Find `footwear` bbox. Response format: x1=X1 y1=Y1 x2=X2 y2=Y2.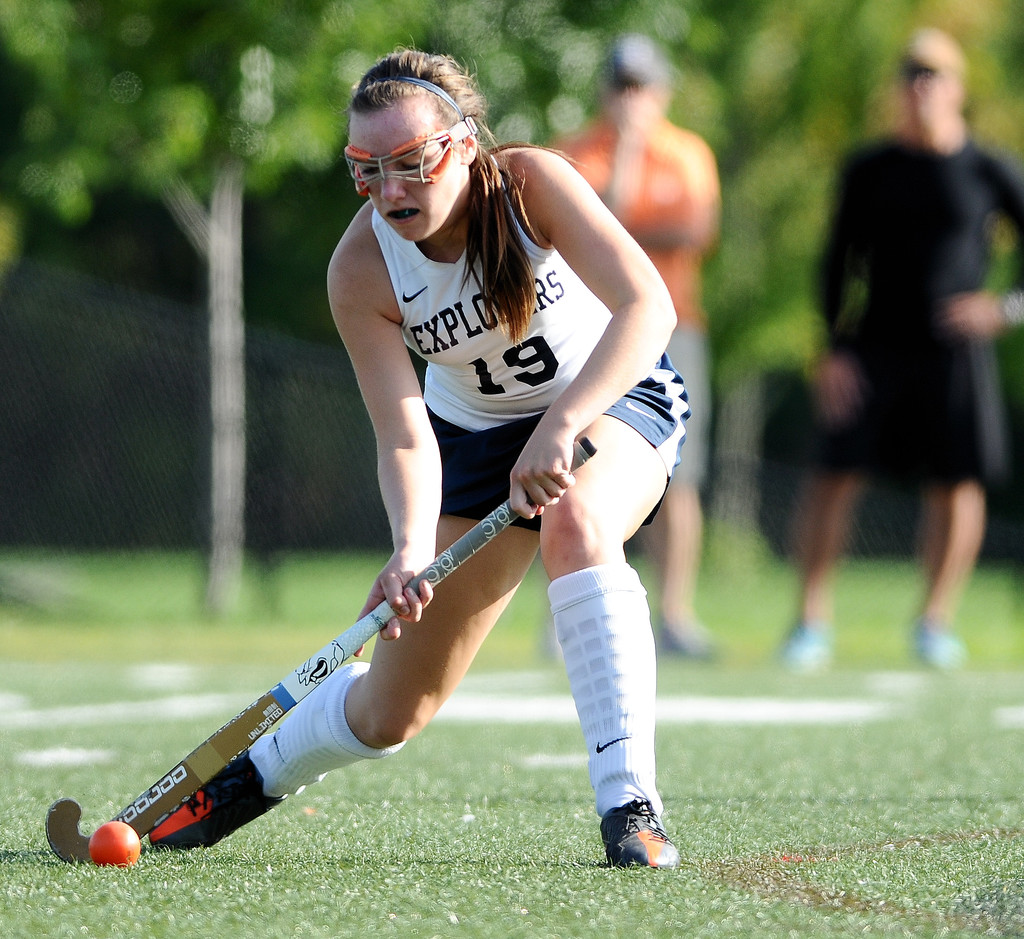
x1=145 y1=753 x2=285 y2=854.
